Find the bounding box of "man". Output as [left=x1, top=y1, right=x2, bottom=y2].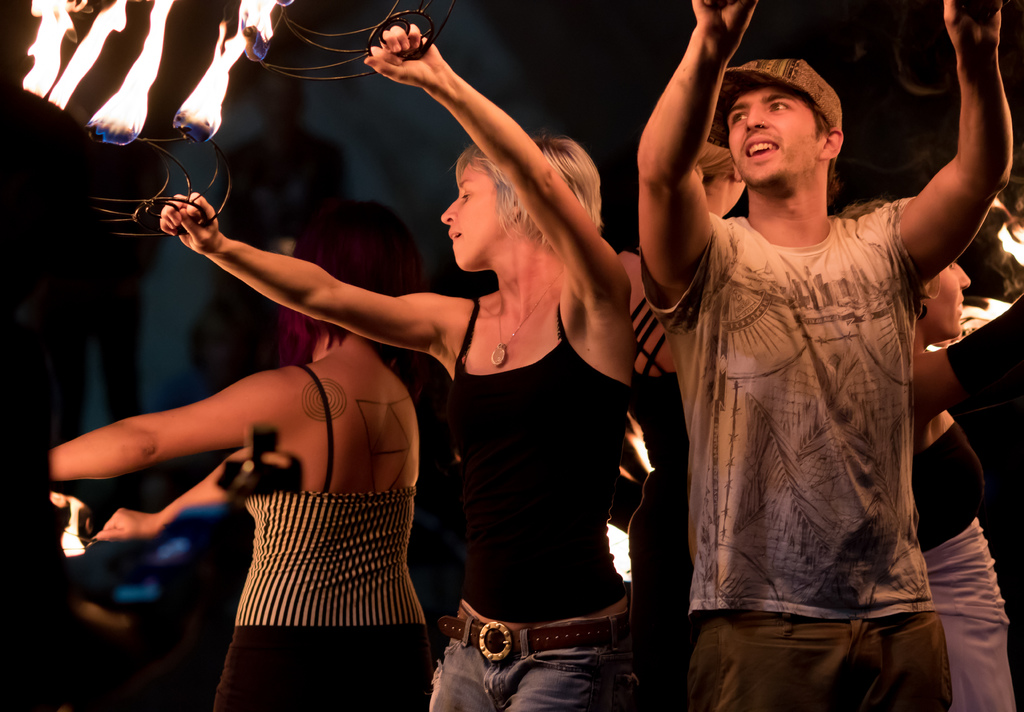
[left=632, top=0, right=1016, bottom=711].
